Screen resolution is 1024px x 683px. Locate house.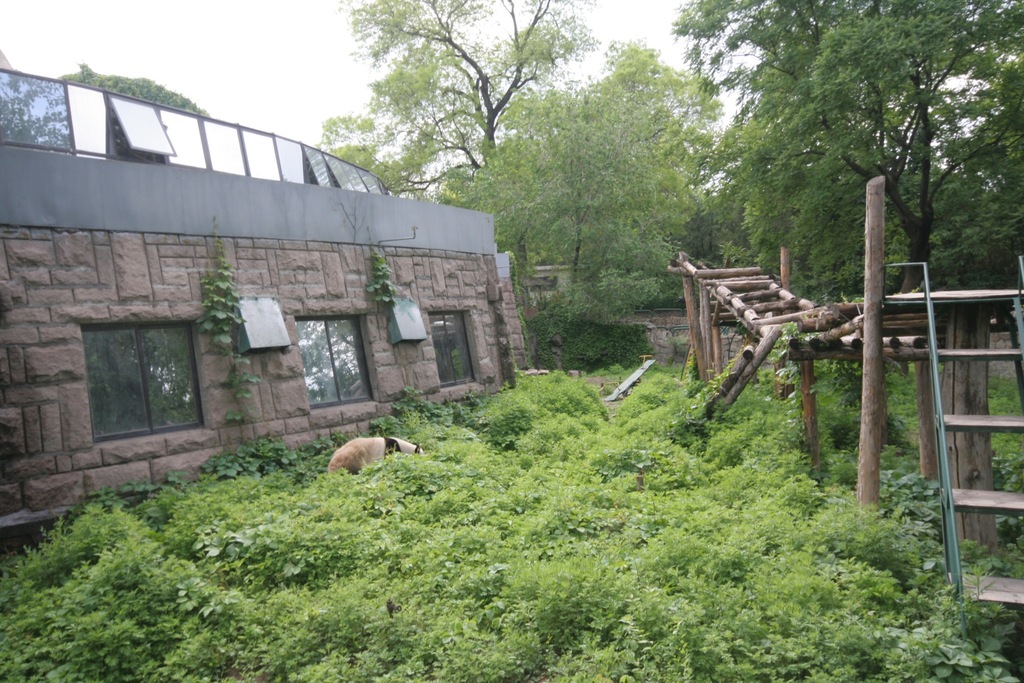
detection(539, 230, 578, 300).
